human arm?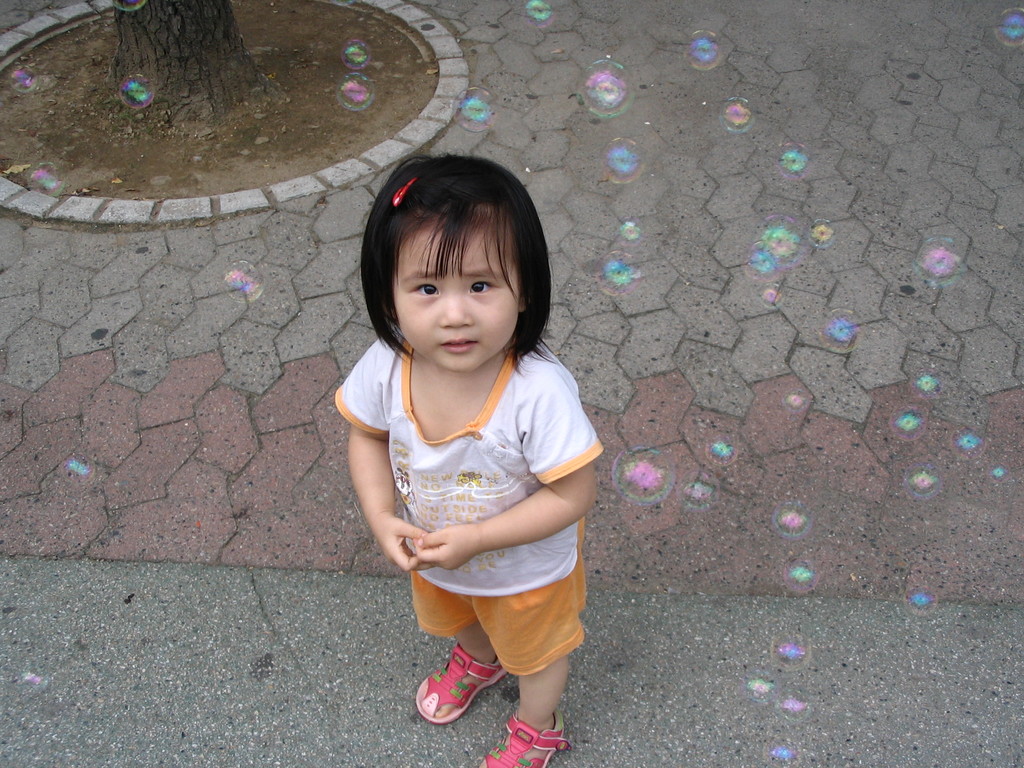
403,361,611,573
